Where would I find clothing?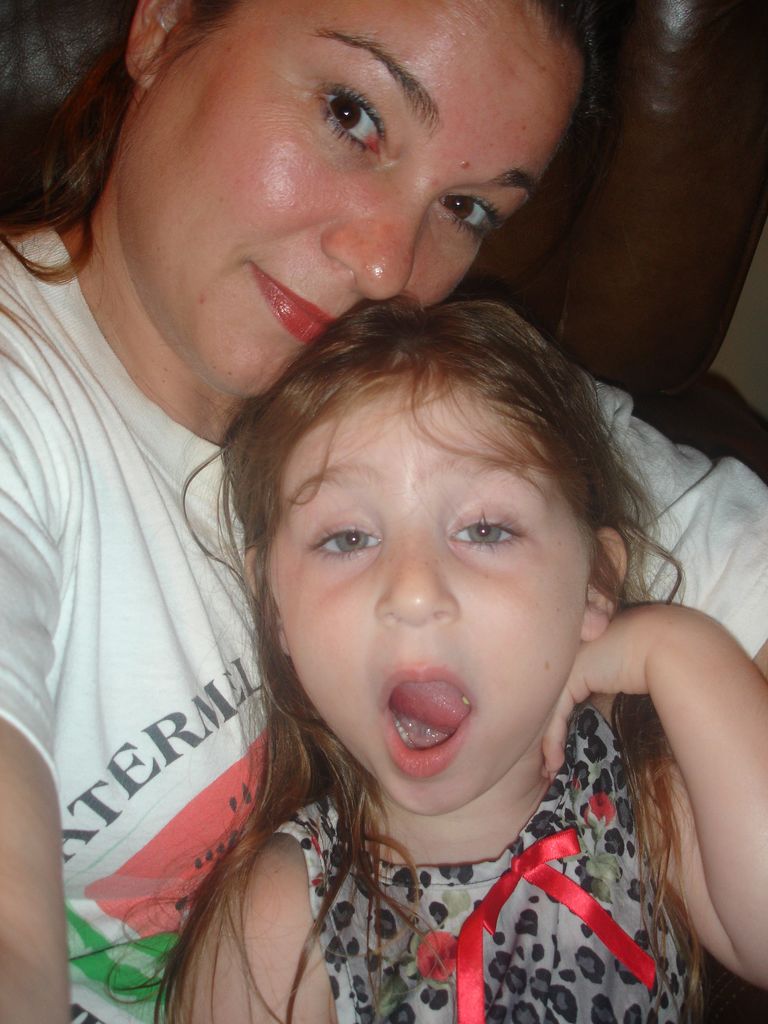
At (0, 211, 767, 1014).
